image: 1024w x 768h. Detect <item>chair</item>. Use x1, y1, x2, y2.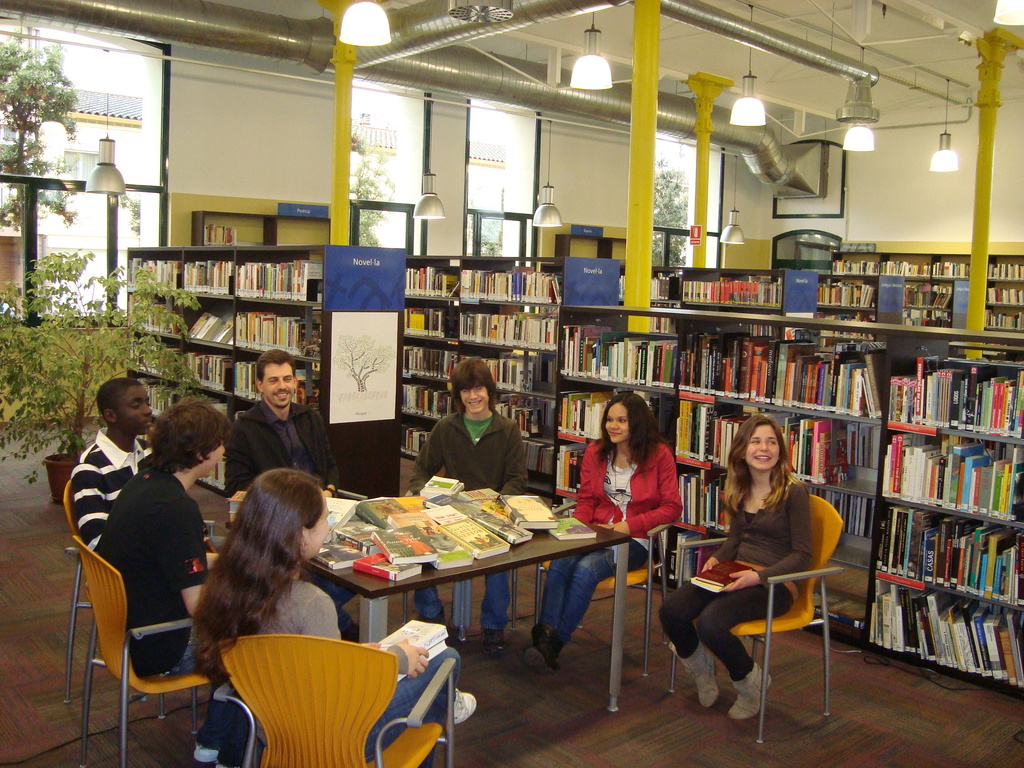
191, 631, 425, 767.
